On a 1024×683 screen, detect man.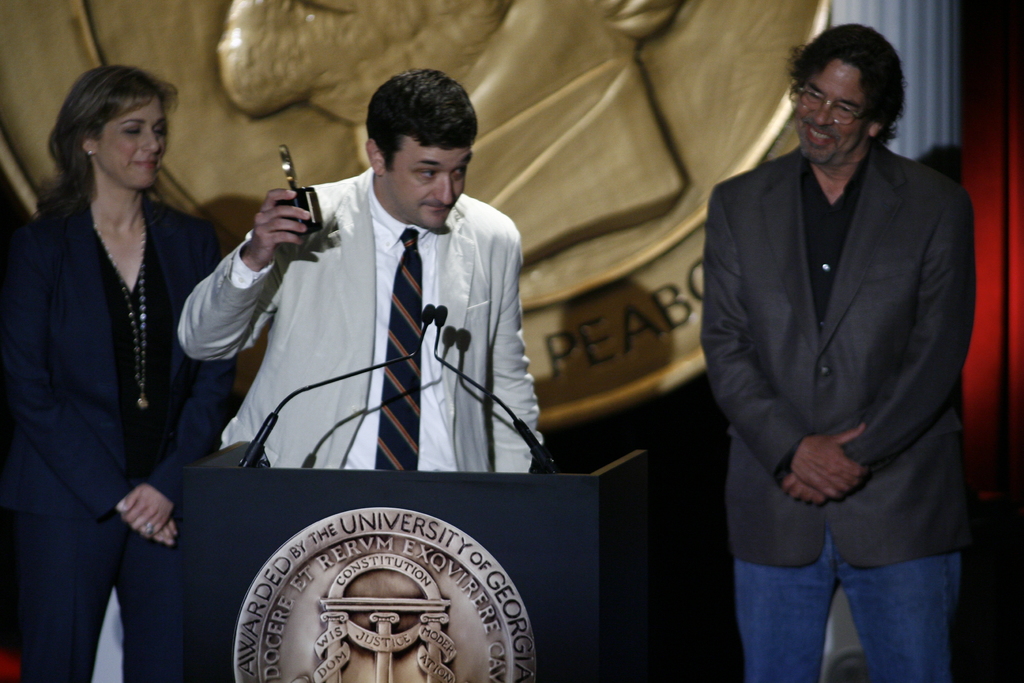
(214, 0, 691, 270).
